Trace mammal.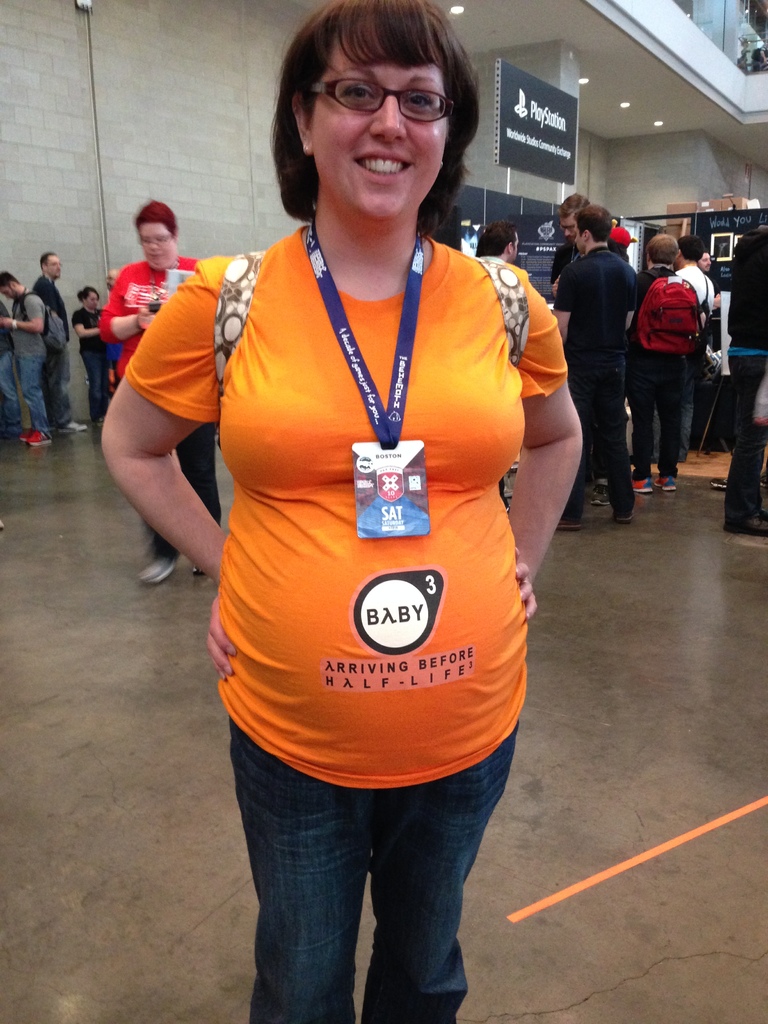
Traced to region(150, 35, 609, 940).
